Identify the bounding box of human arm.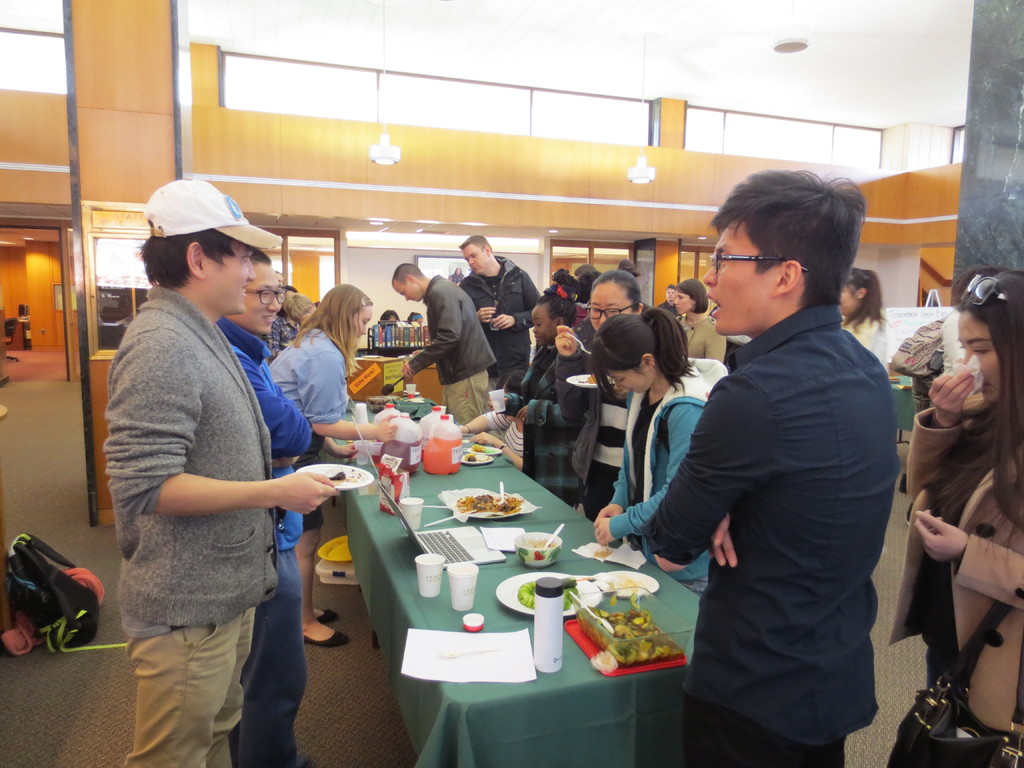
594 443 636 518.
